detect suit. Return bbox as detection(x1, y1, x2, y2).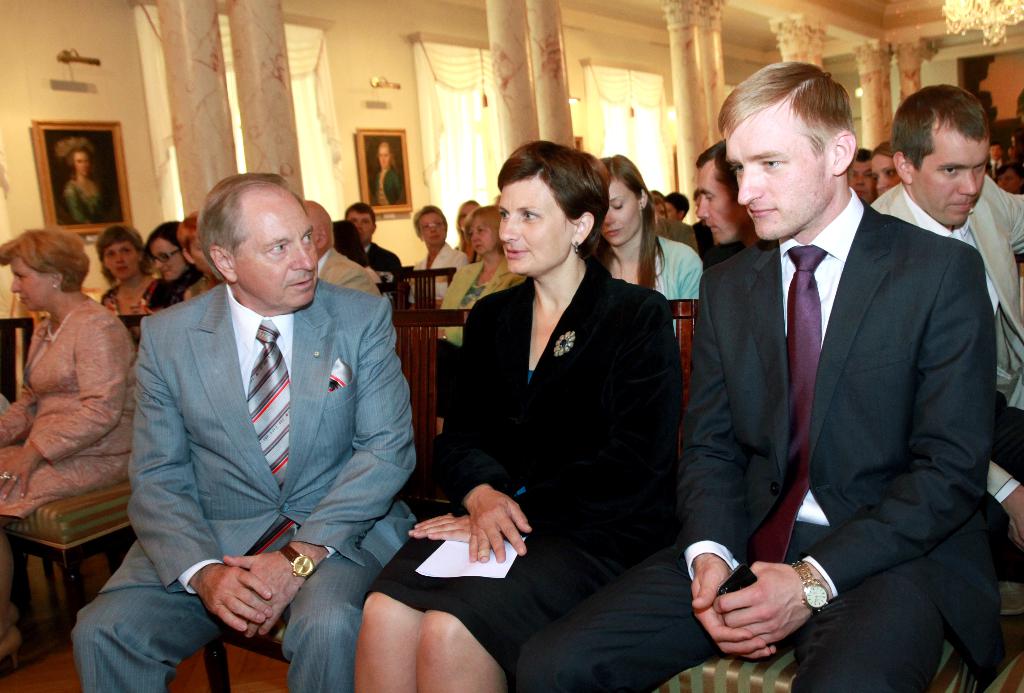
detection(652, 214, 698, 251).
